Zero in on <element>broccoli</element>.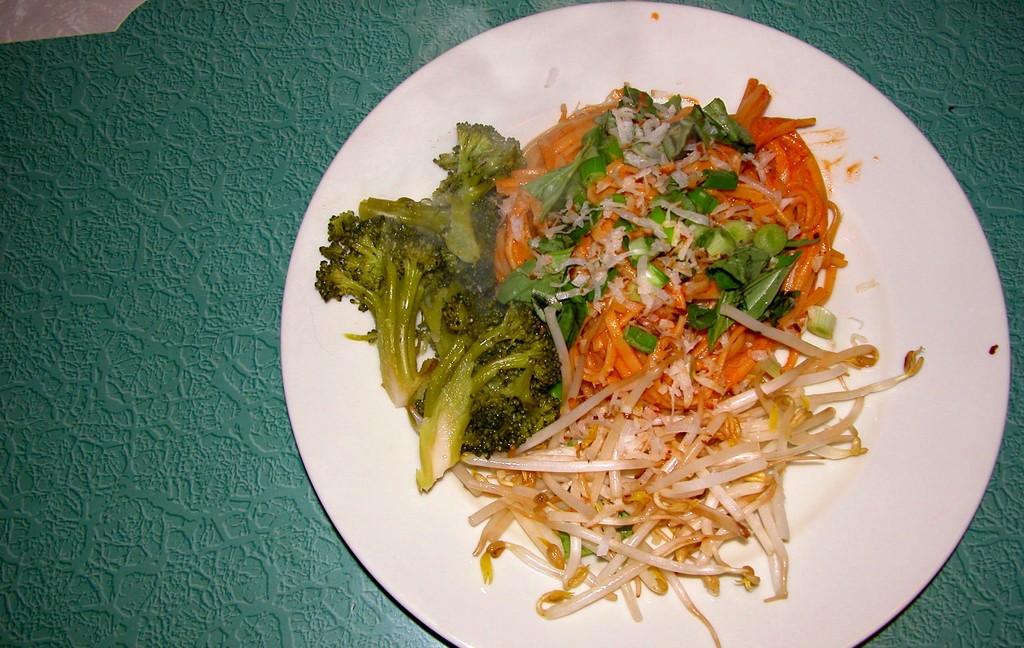
Zeroed in: 358/117/529/270.
